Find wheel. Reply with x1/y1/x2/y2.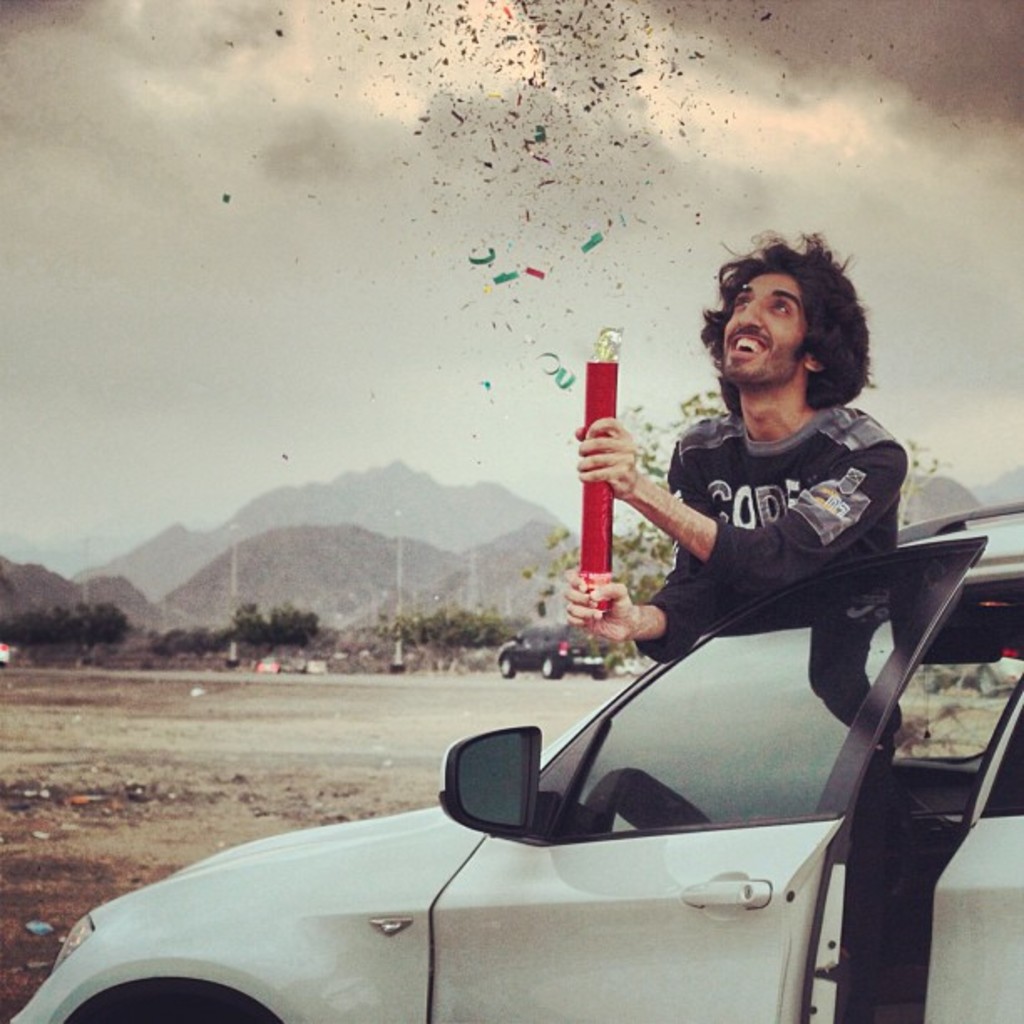
544/656/562/679.
